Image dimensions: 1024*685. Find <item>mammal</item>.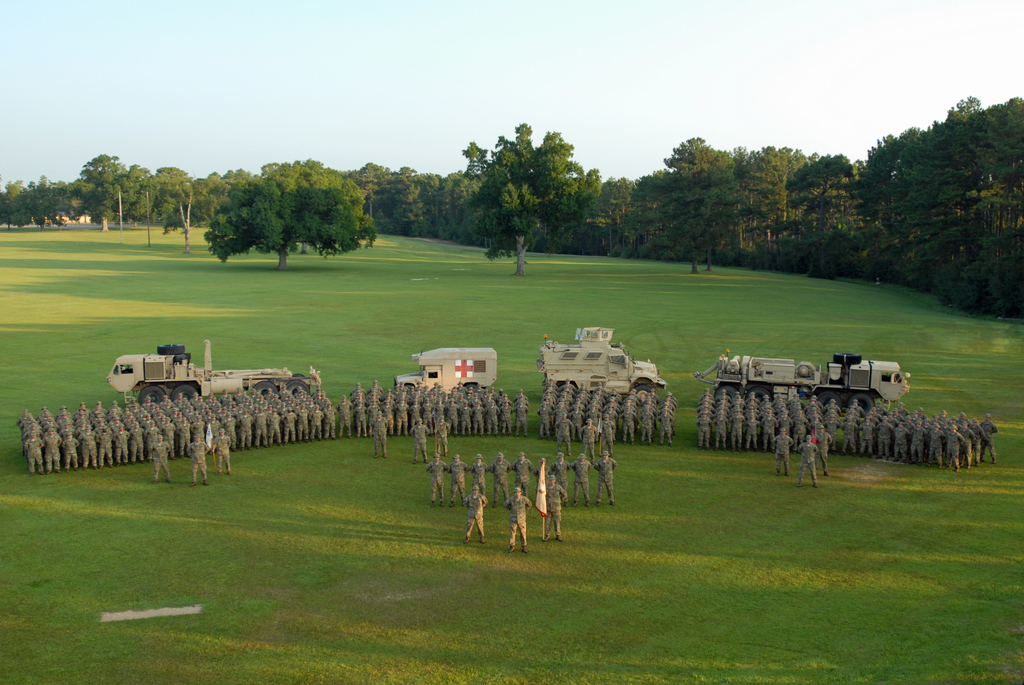
bbox=[554, 452, 571, 508].
